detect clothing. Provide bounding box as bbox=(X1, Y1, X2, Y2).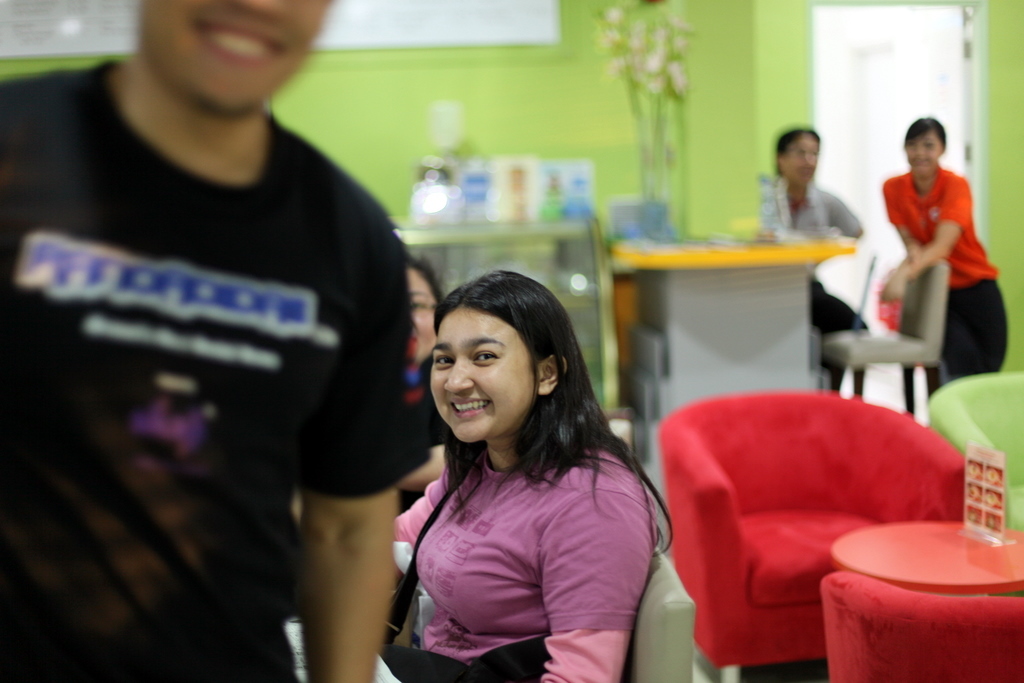
bbox=(874, 135, 997, 397).
